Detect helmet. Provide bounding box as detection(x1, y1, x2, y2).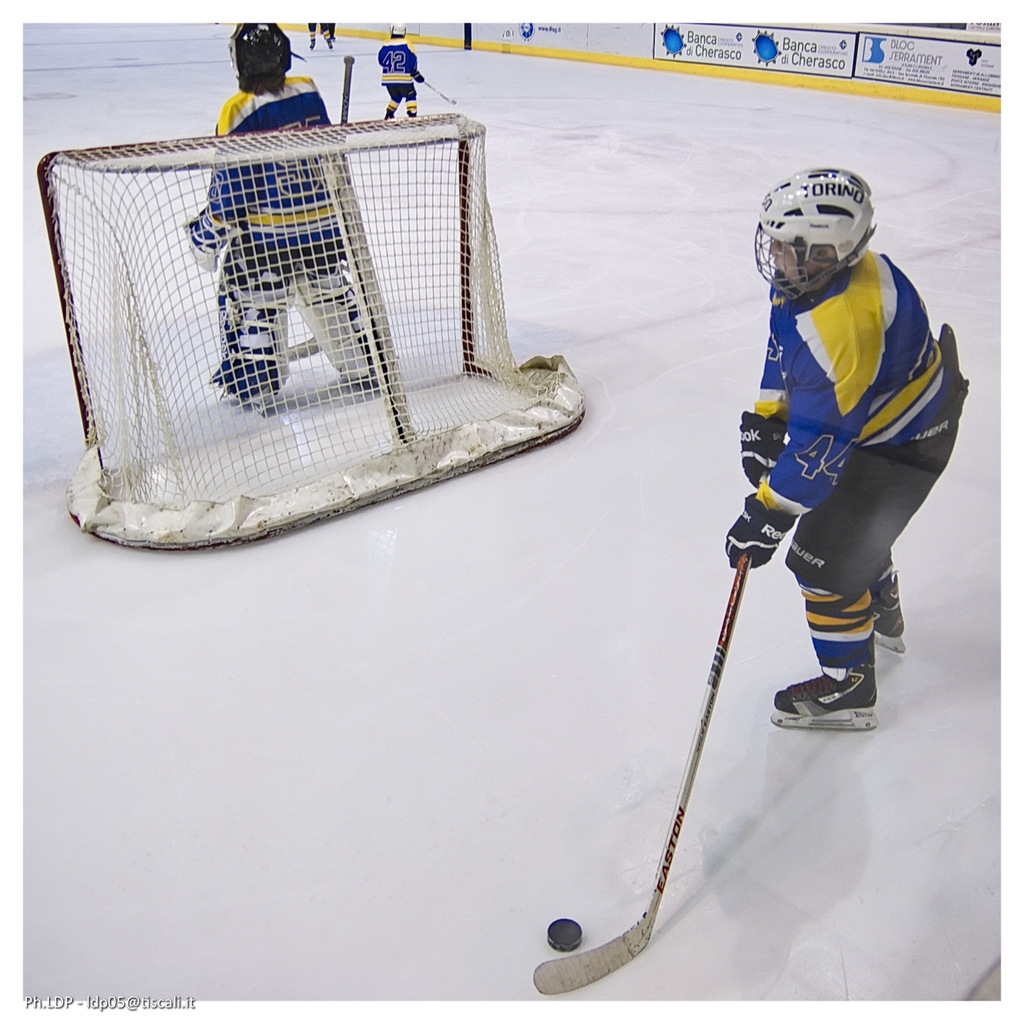
detection(776, 175, 893, 296).
